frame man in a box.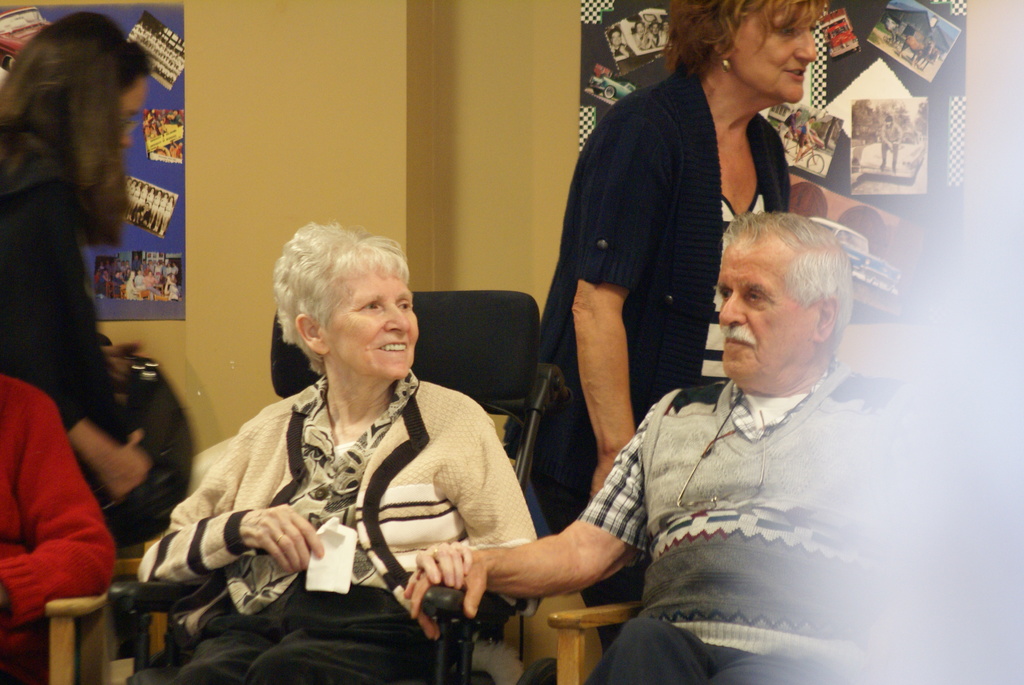
box(872, 109, 906, 176).
